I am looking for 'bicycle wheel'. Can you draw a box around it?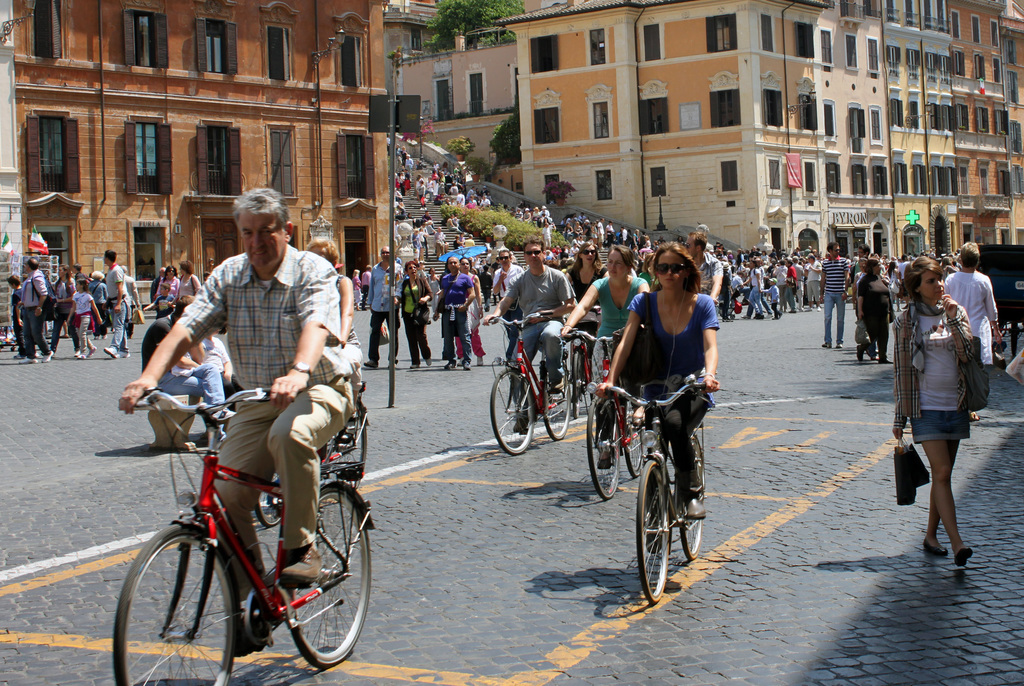
Sure, the bounding box is {"x1": 325, "y1": 407, "x2": 367, "y2": 503}.
